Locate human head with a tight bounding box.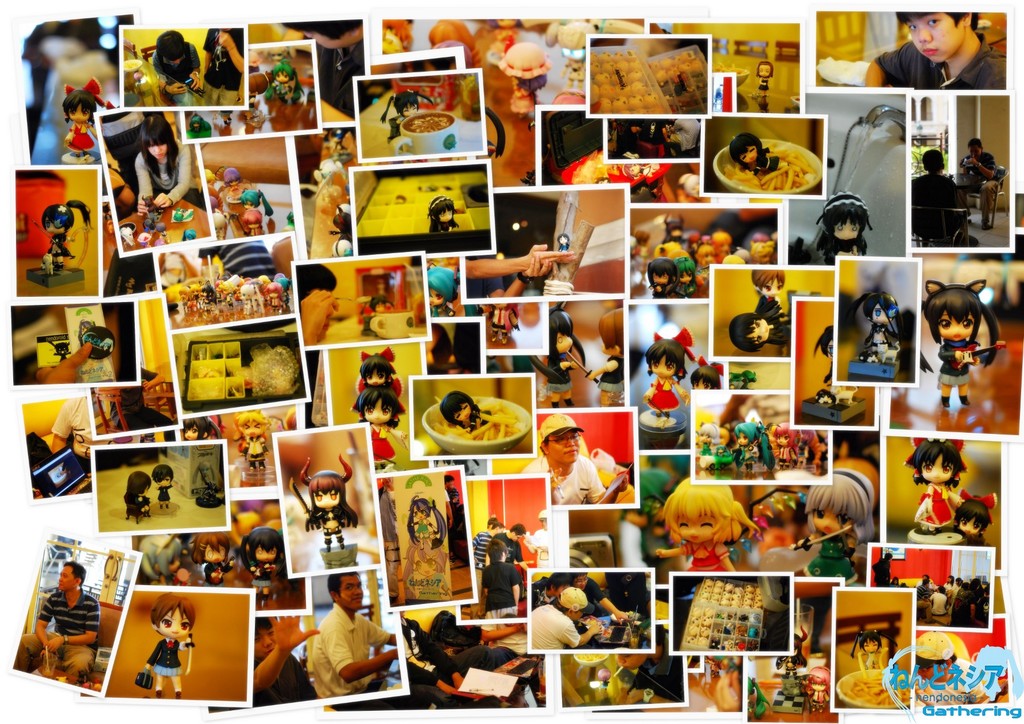
left=857, top=632, right=884, bottom=654.
